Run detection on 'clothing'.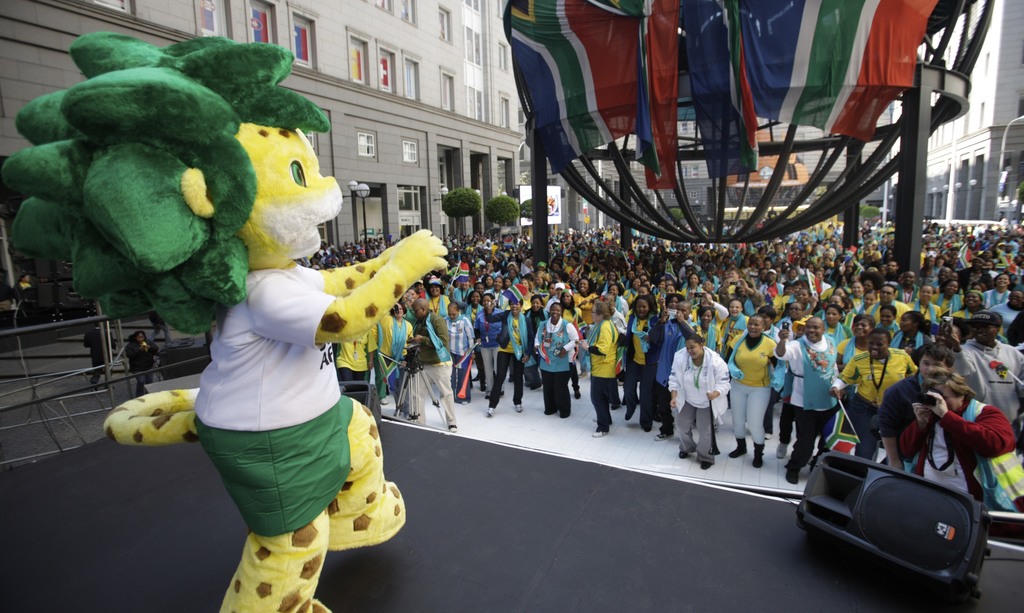
Result: x1=623 y1=312 x2=658 y2=421.
